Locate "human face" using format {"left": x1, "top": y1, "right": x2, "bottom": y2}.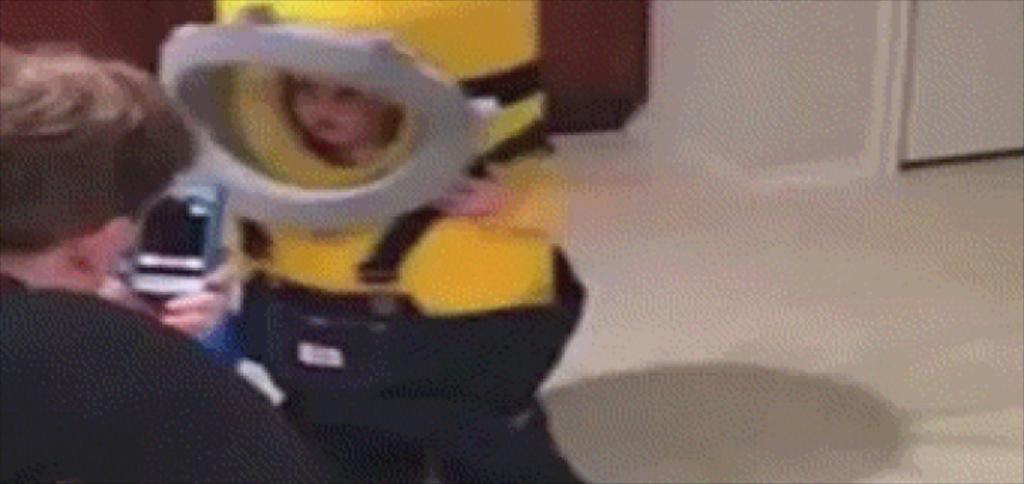
{"left": 279, "top": 53, "right": 402, "bottom": 144}.
